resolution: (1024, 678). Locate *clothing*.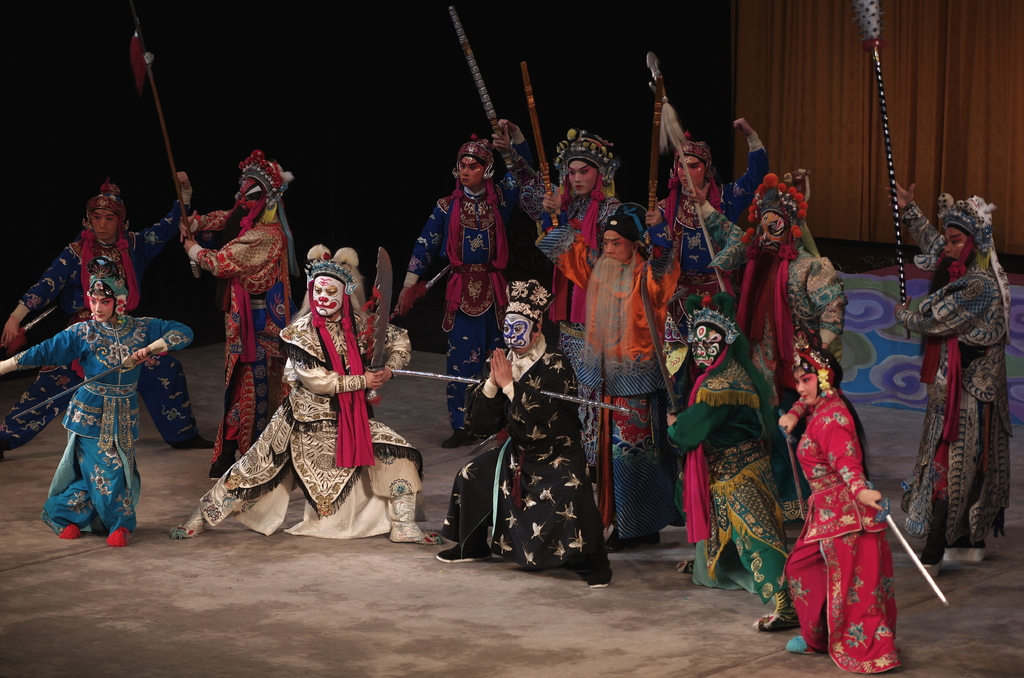
x1=660 y1=333 x2=804 y2=622.
